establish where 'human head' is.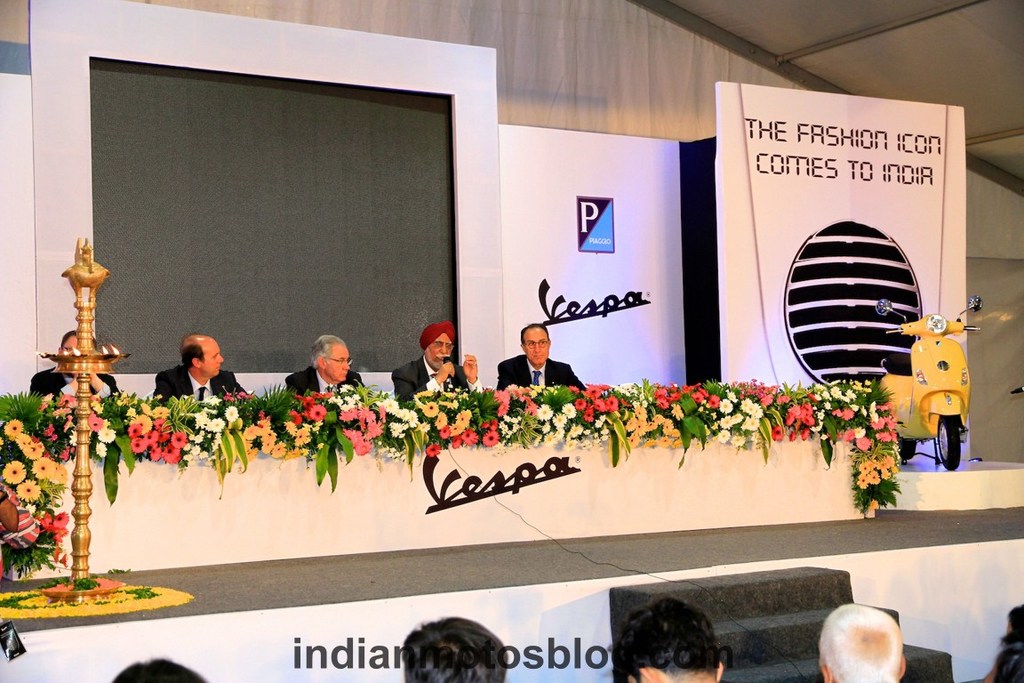
Established at pyautogui.locateOnScreen(614, 596, 721, 682).
